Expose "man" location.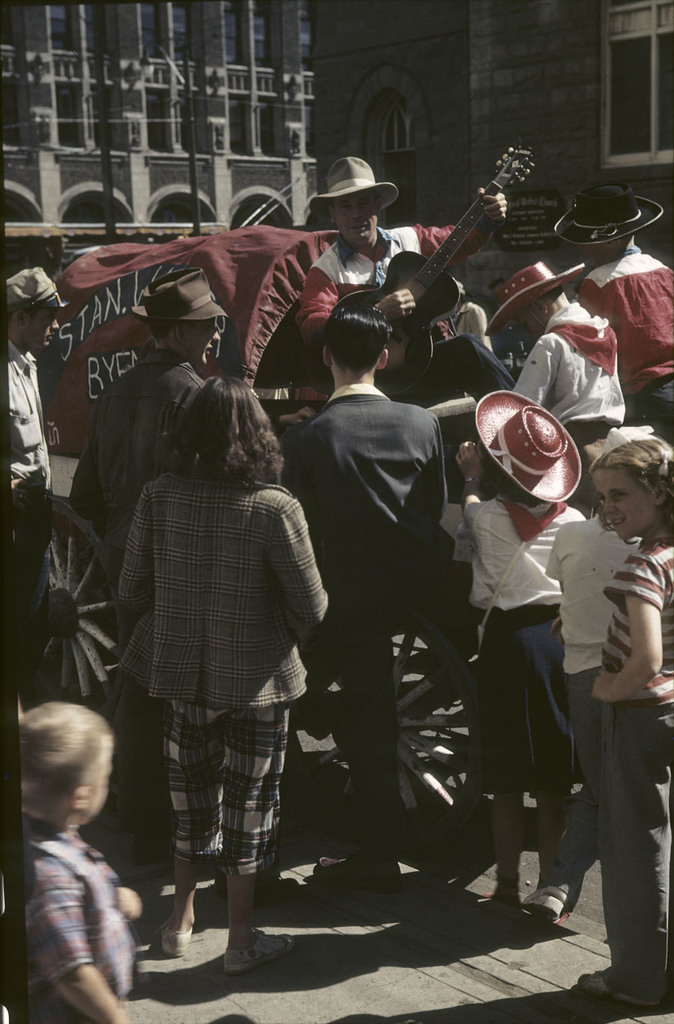
Exposed at [left=1, top=272, right=65, bottom=513].
